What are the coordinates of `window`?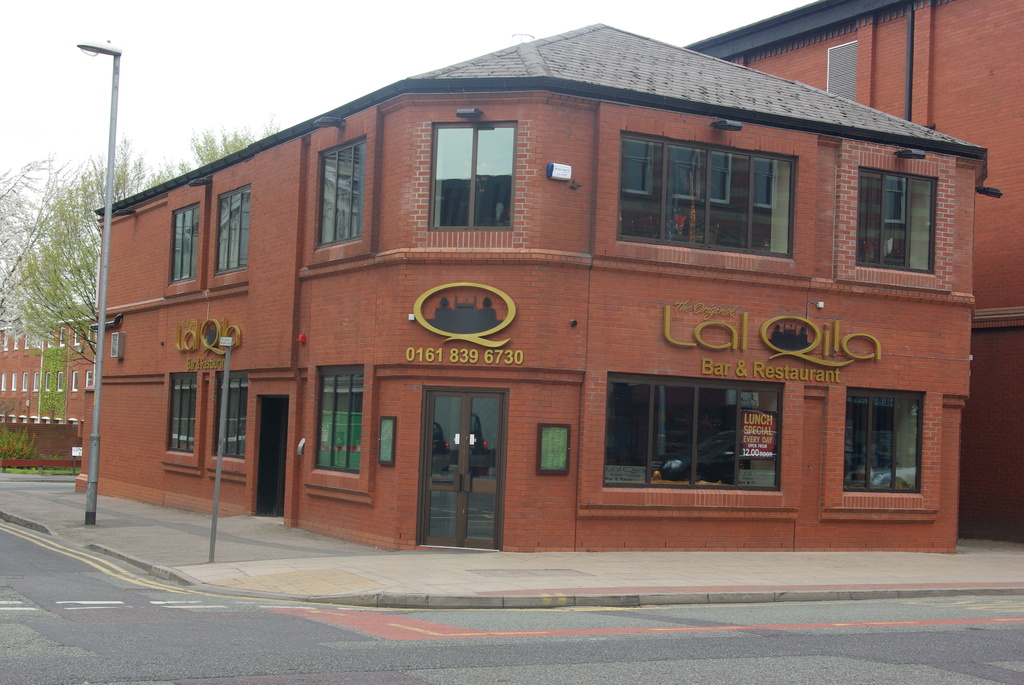
<bbox>314, 134, 365, 248</bbox>.
